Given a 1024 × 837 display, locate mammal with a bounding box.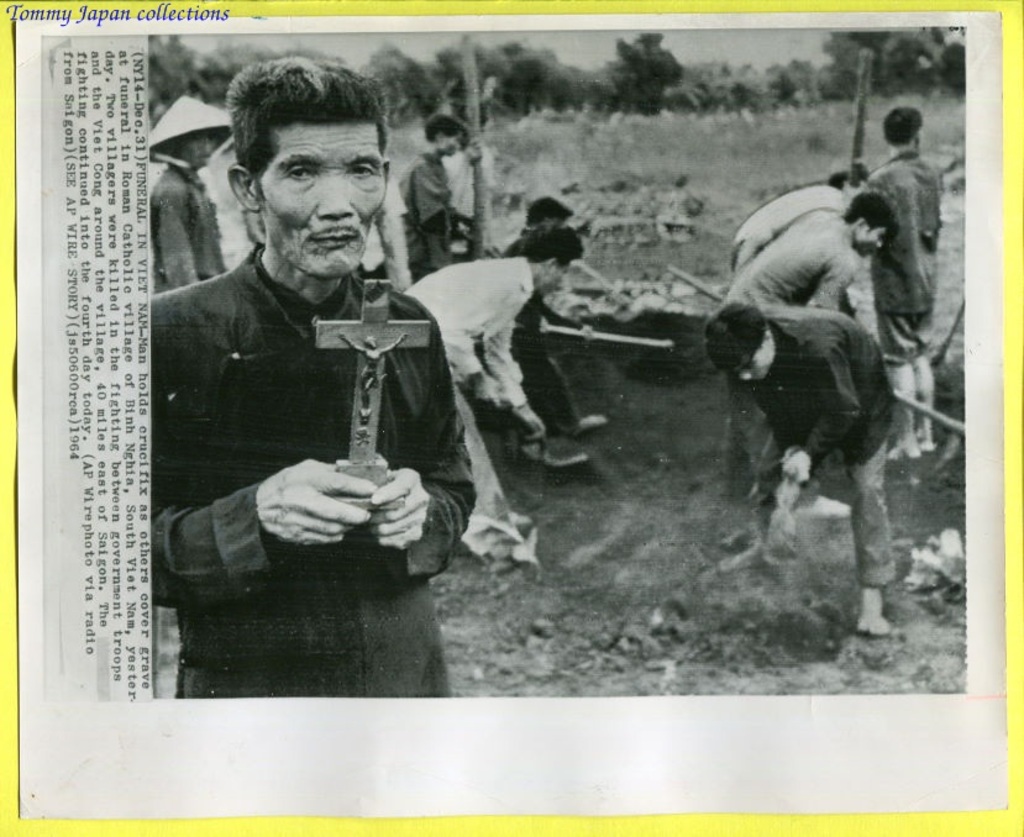
Located: left=502, top=200, right=613, bottom=436.
